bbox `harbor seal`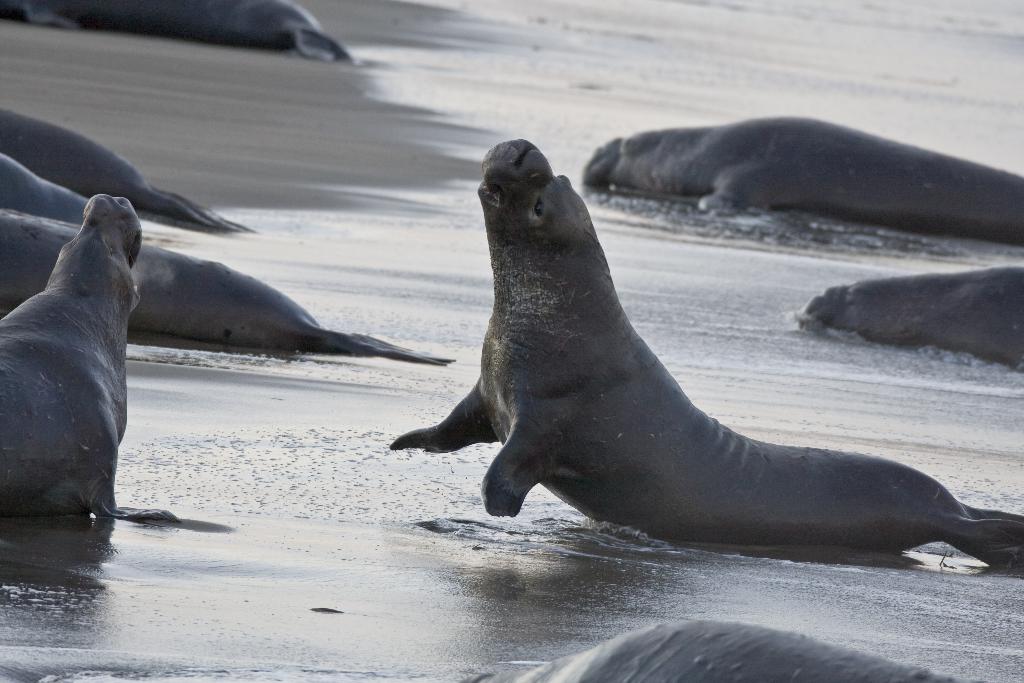
bbox=(790, 262, 1023, 375)
